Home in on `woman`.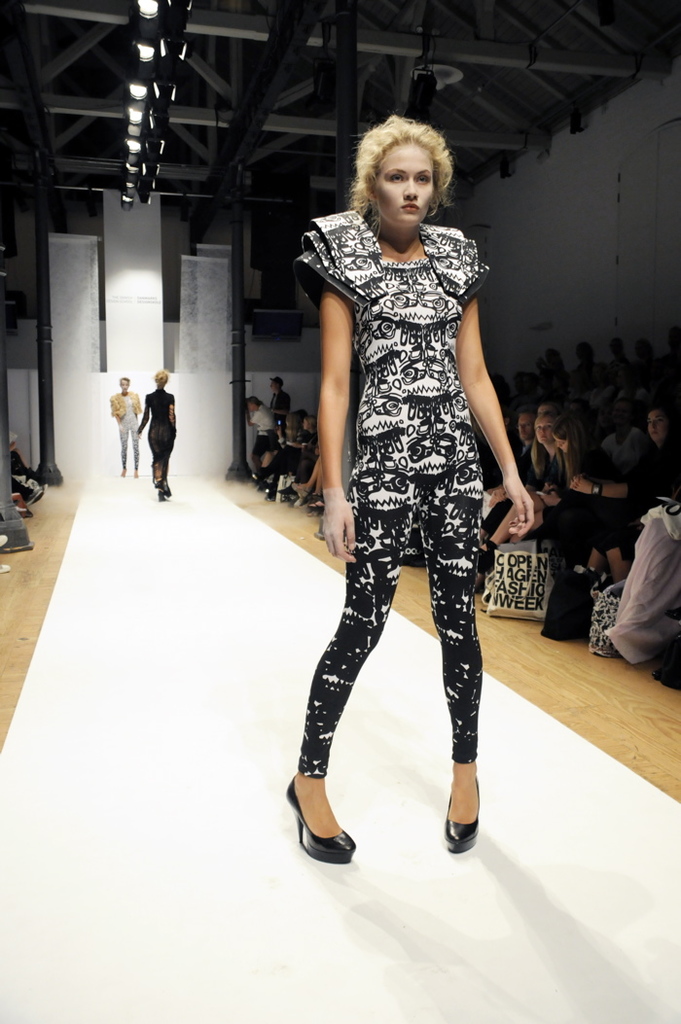
Homed in at locate(242, 70, 520, 936).
